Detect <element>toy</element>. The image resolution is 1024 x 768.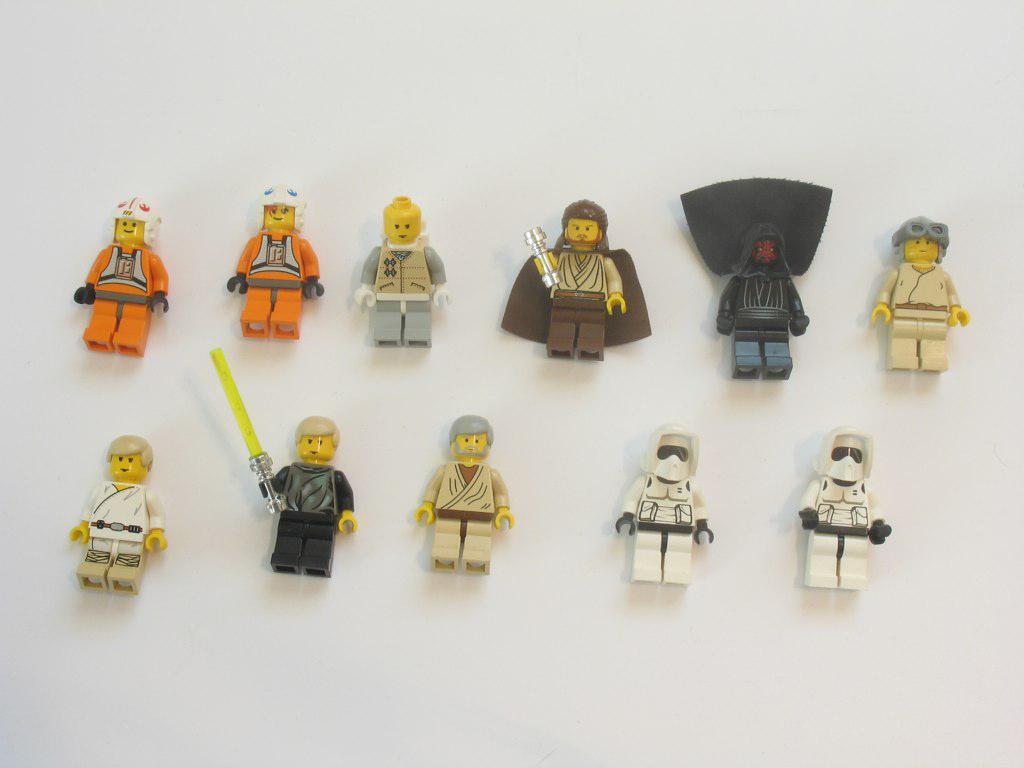
region(797, 428, 891, 587).
